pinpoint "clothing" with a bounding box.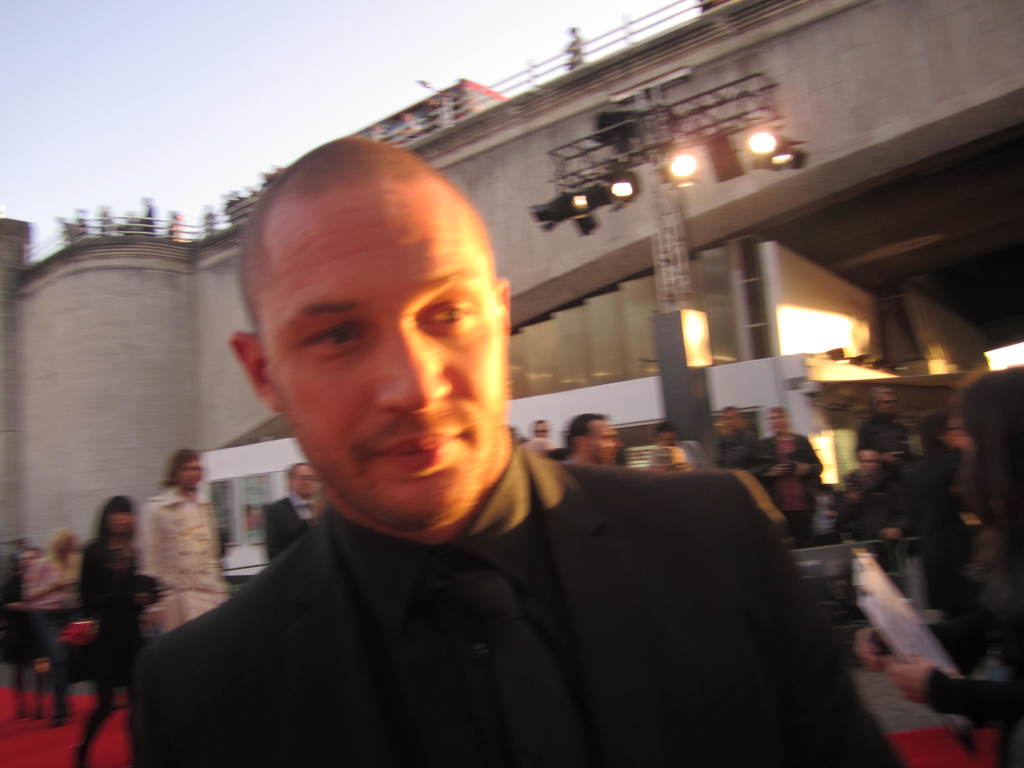
left=140, top=487, right=223, bottom=641.
